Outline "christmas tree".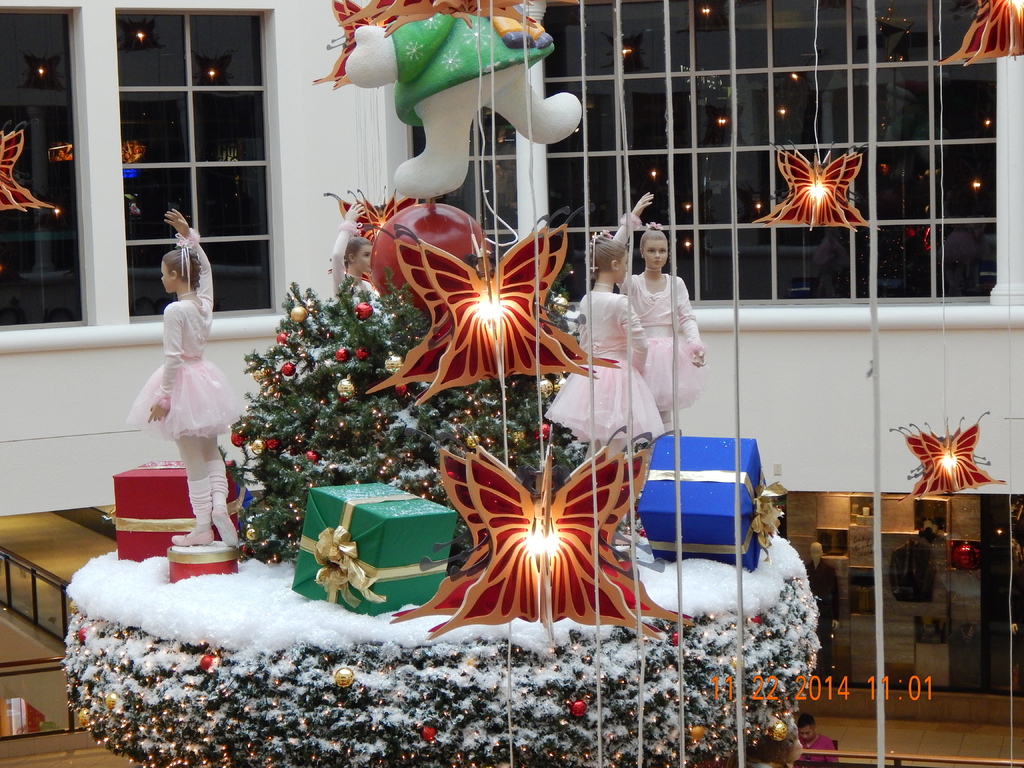
Outline: pyautogui.locateOnScreen(225, 180, 594, 617).
